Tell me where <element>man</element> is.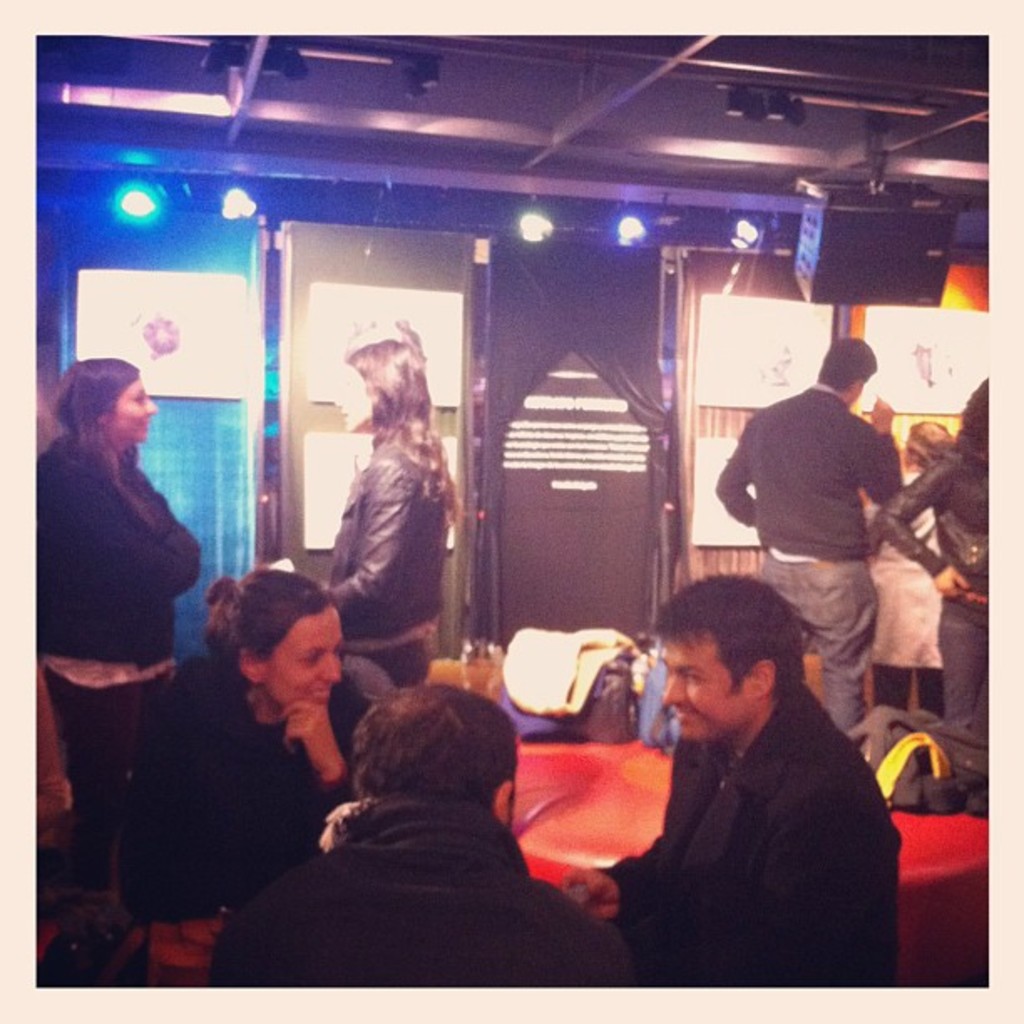
<element>man</element> is at (left=584, top=572, right=925, bottom=984).
